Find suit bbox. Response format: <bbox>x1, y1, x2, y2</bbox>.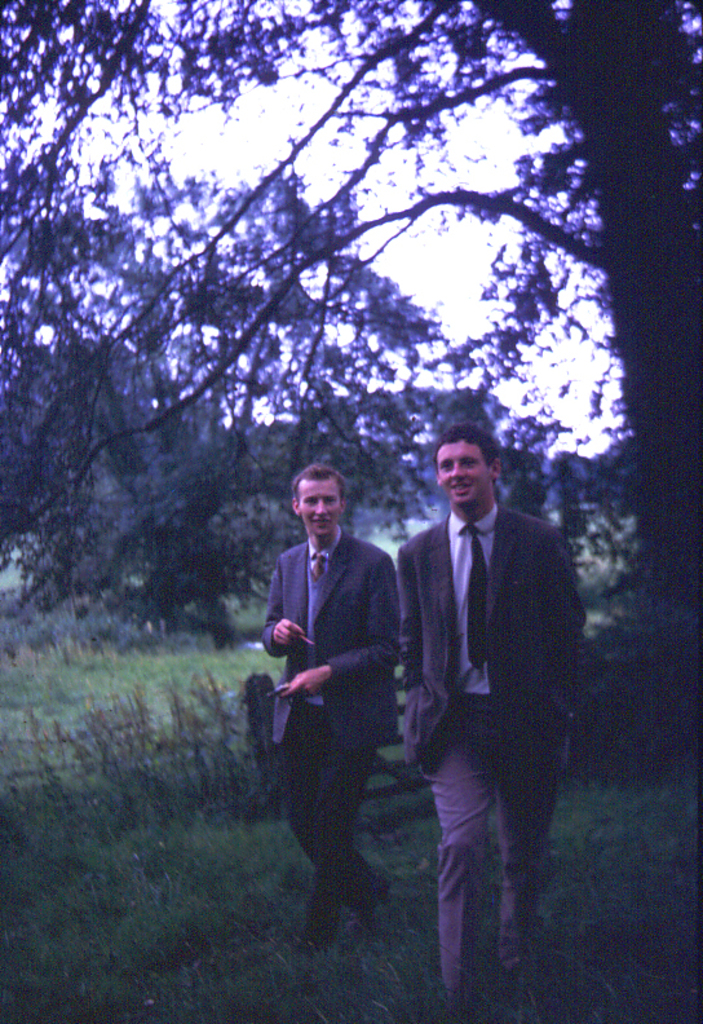
<bbox>248, 517, 408, 921</bbox>.
